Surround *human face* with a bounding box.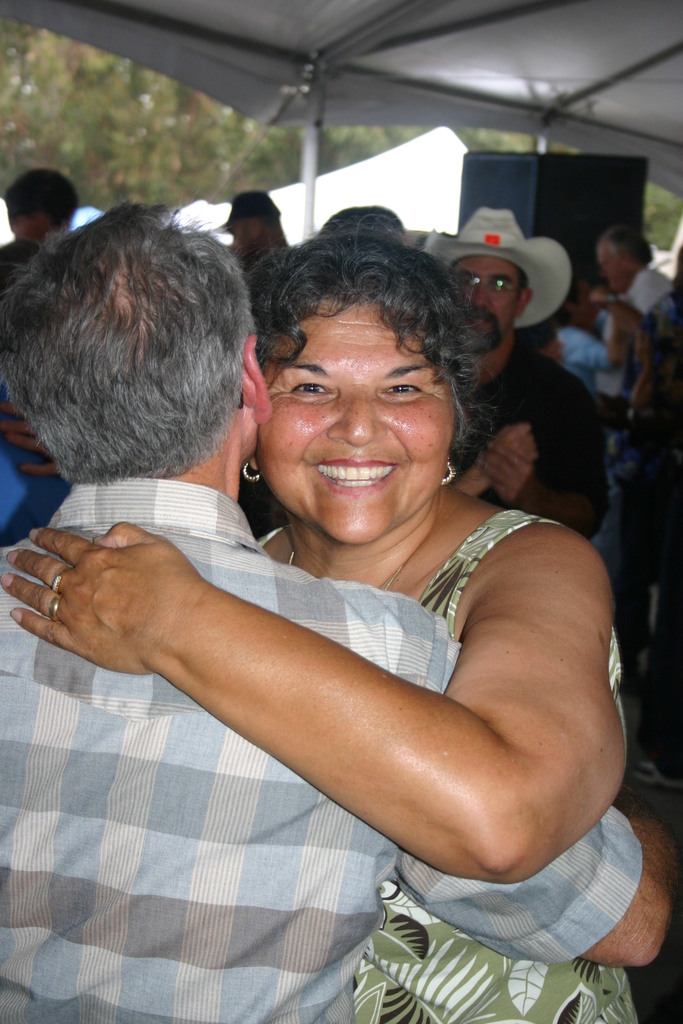
[458,256,518,348].
